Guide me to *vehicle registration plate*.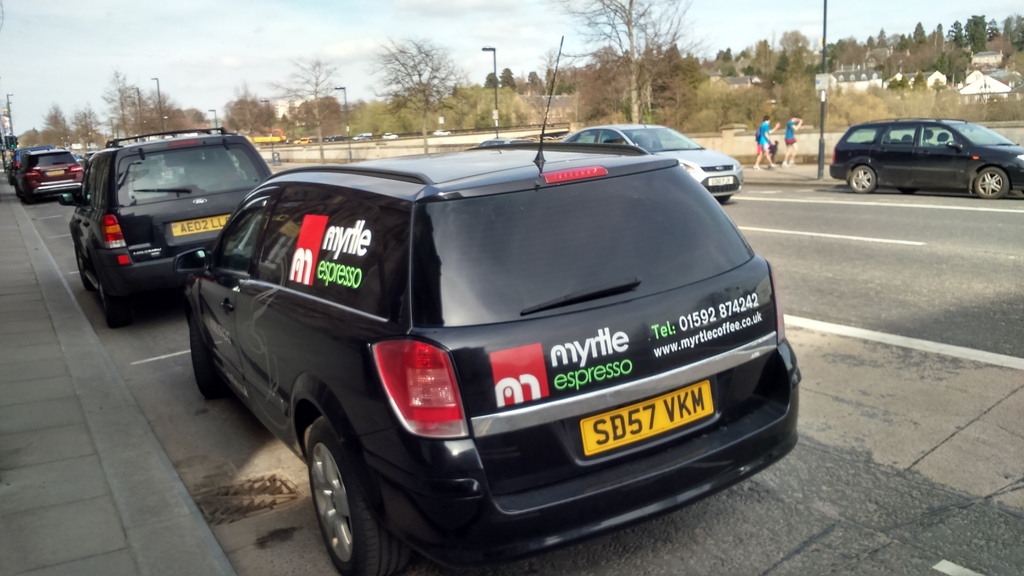
Guidance: <box>576,375,714,454</box>.
